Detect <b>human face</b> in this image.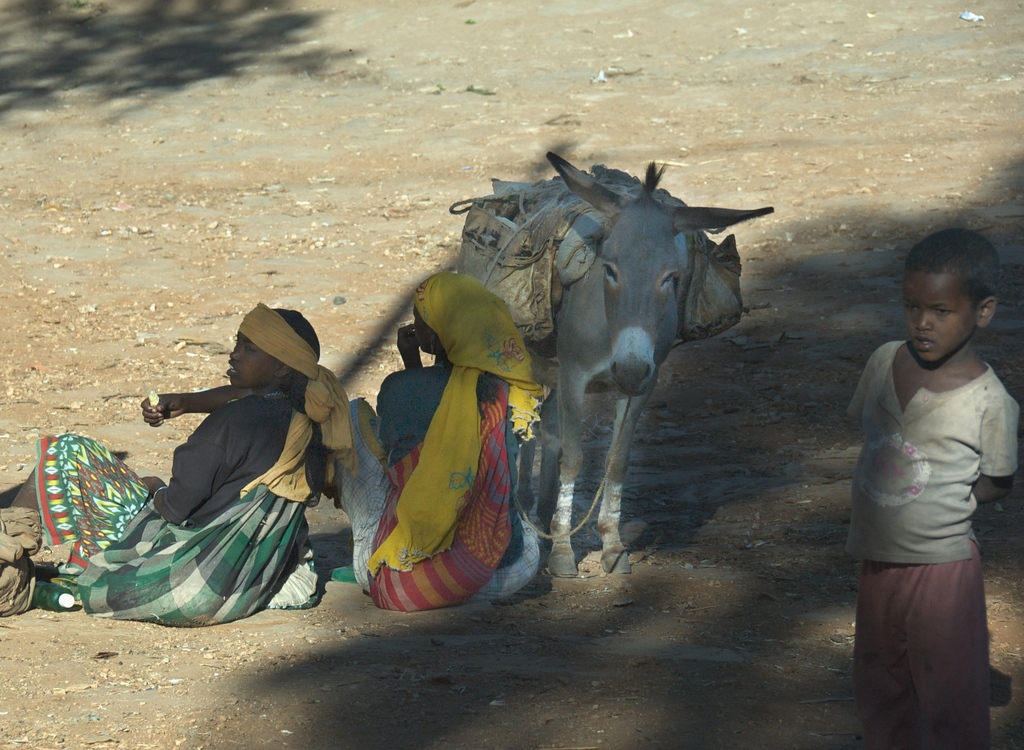
Detection: pyautogui.locateOnScreen(894, 274, 975, 370).
